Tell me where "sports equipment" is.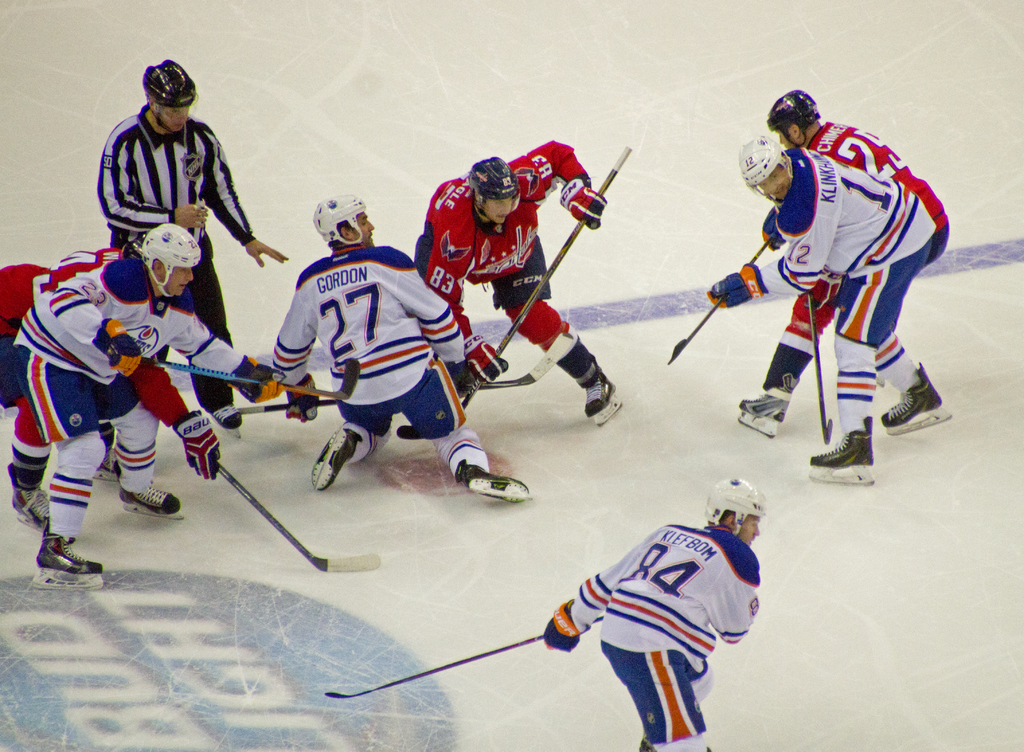
"sports equipment" is at BBox(174, 407, 221, 480).
